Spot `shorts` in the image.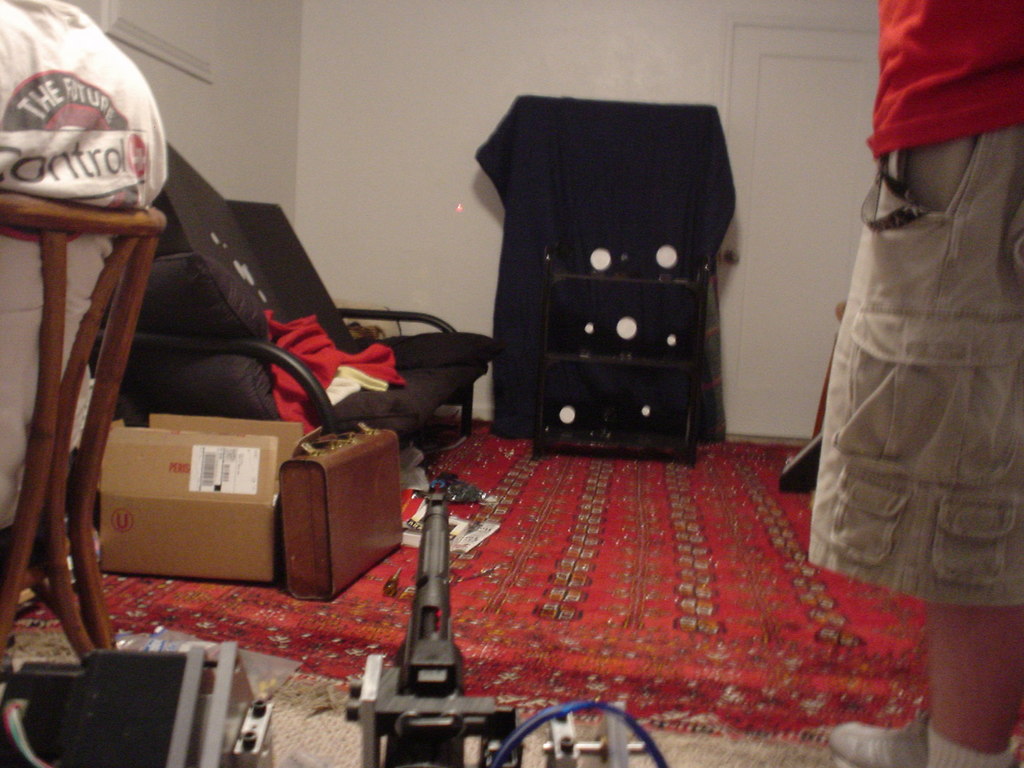
`shorts` found at 792:198:1023:644.
